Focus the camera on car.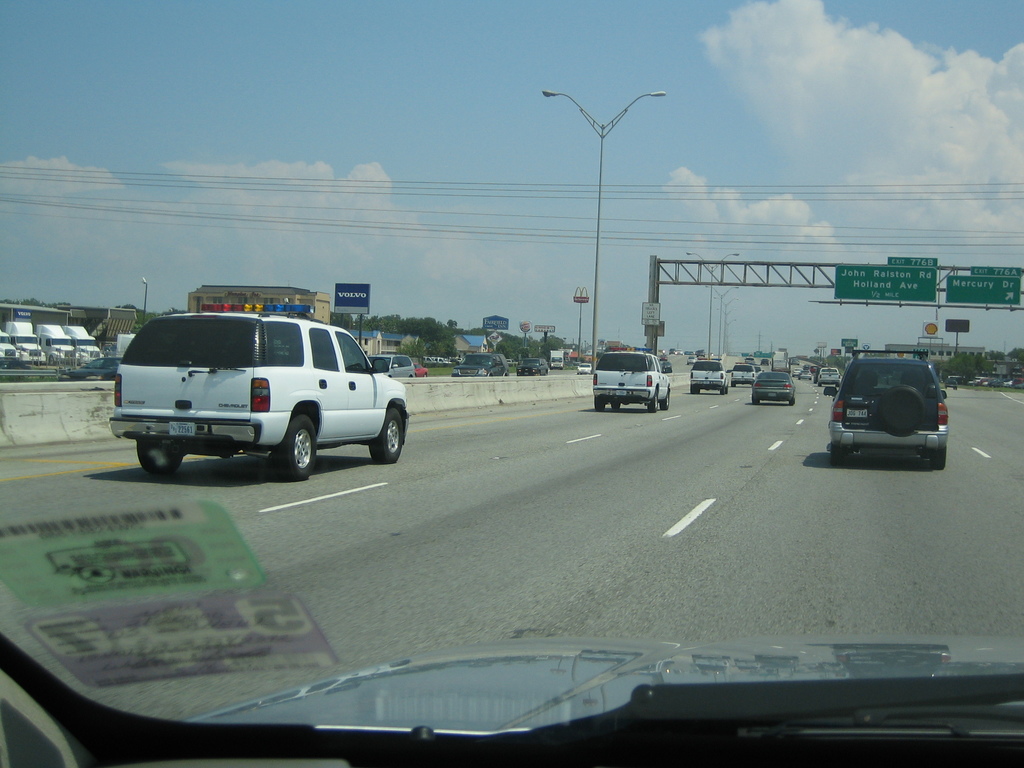
Focus region: region(6, 6, 1019, 760).
